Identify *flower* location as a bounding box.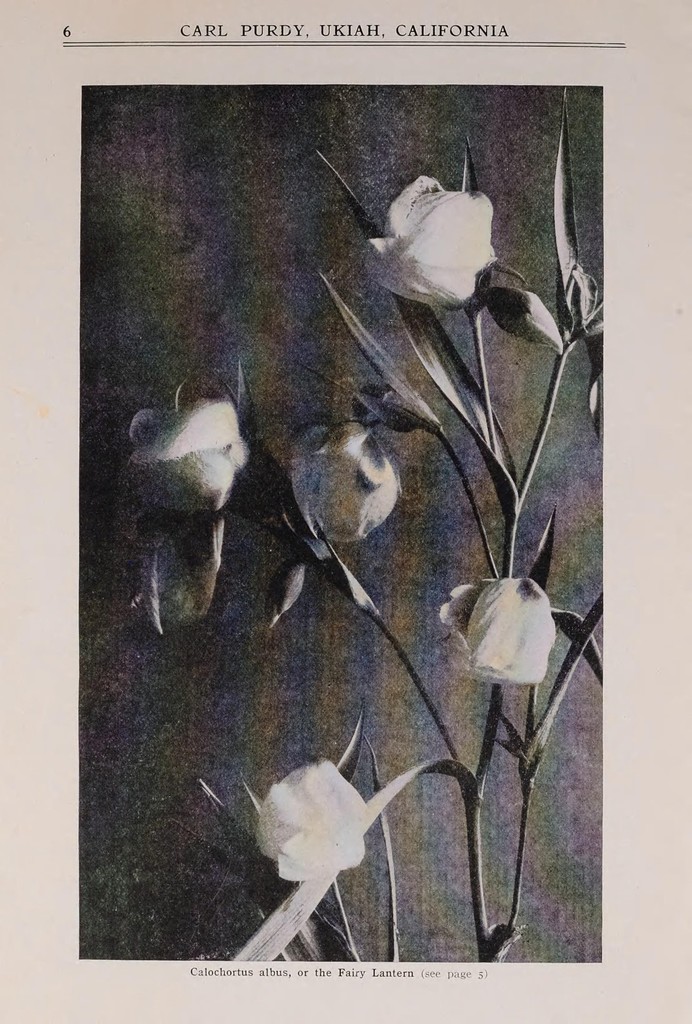
rect(355, 177, 498, 307).
